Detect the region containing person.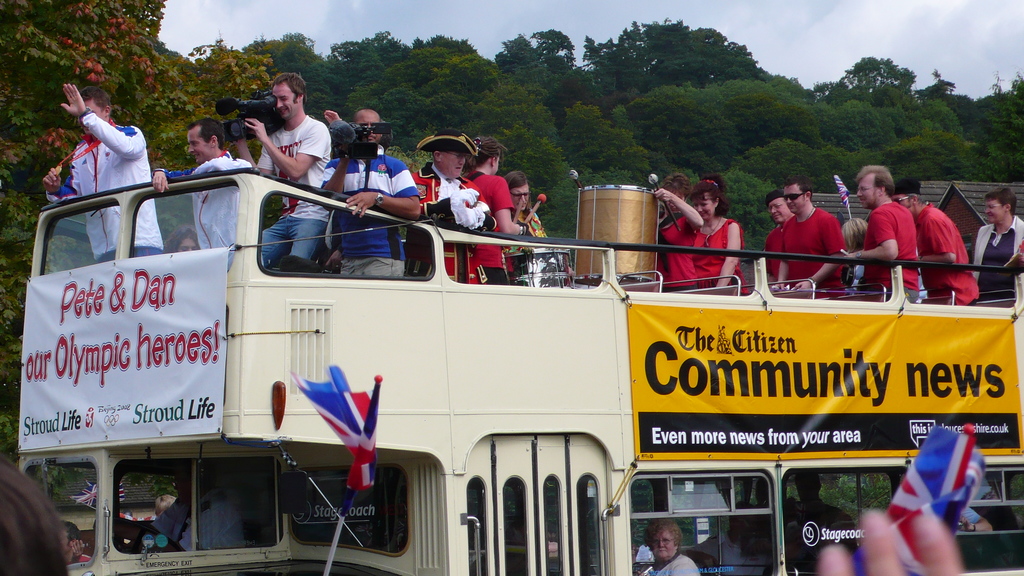
<bbox>773, 176, 861, 293</bbox>.
